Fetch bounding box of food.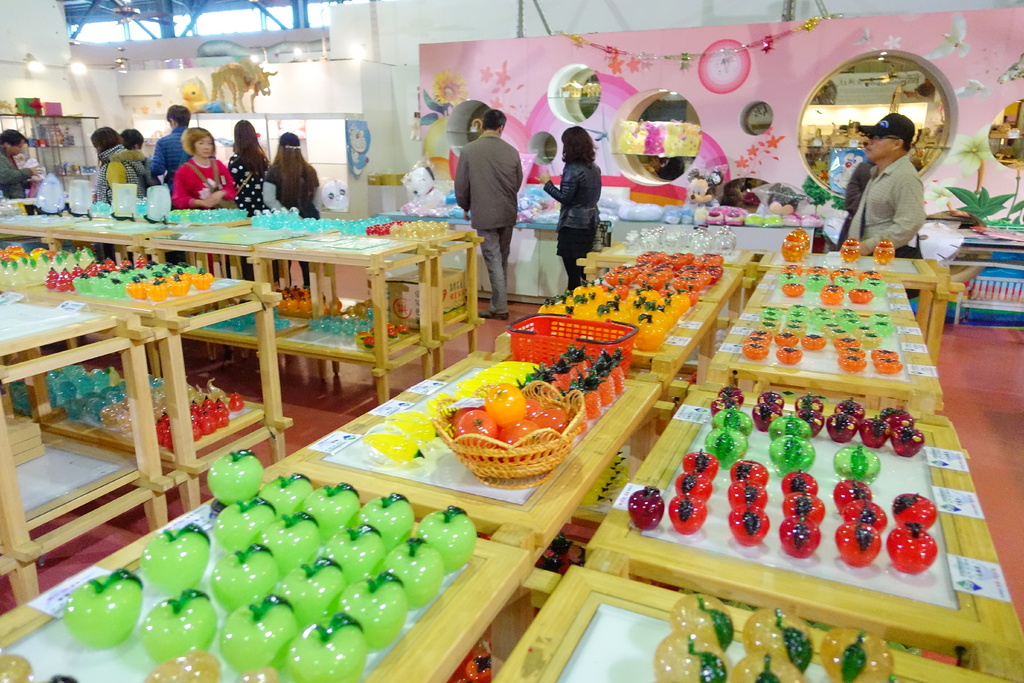
Bbox: x1=550, y1=354, x2=572, y2=391.
